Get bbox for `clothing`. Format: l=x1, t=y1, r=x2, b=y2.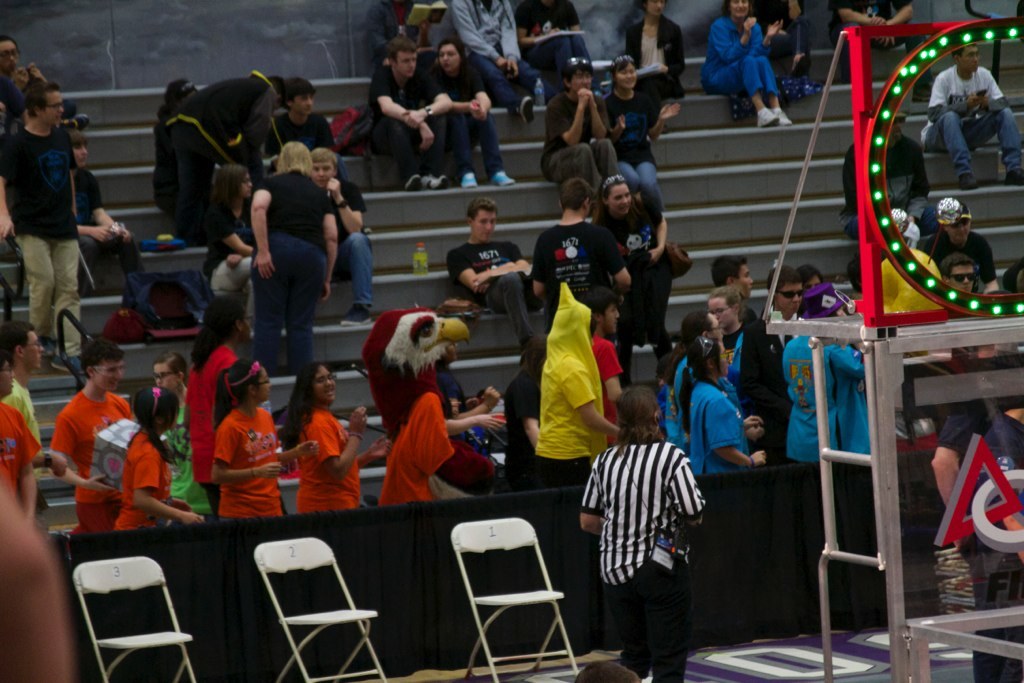
l=157, t=67, r=281, b=241.
